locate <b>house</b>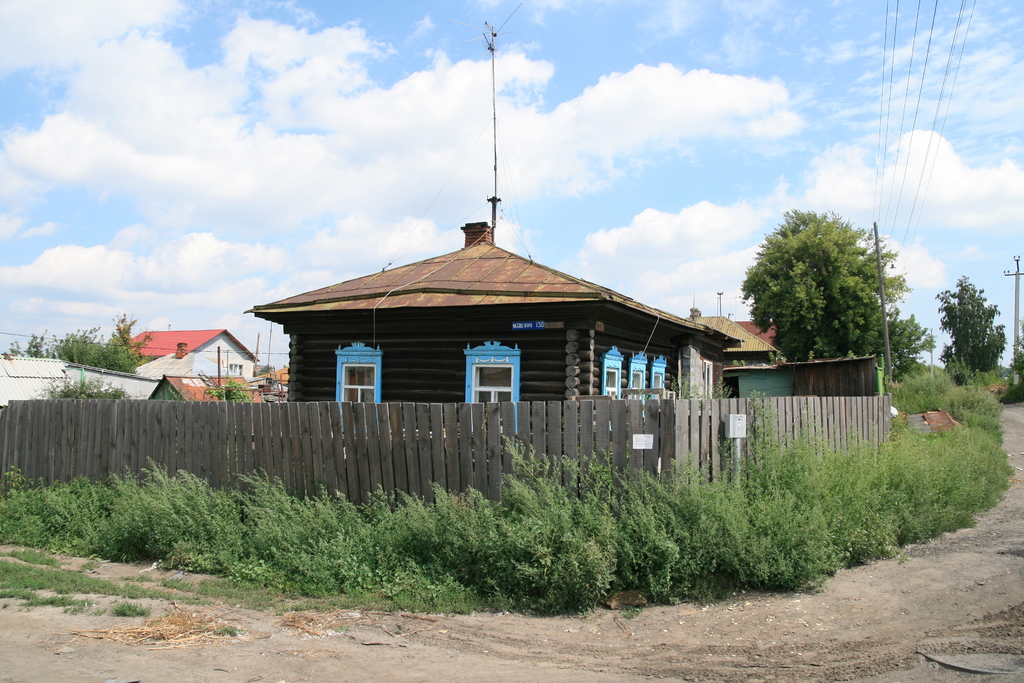
bbox=[70, 363, 263, 400]
